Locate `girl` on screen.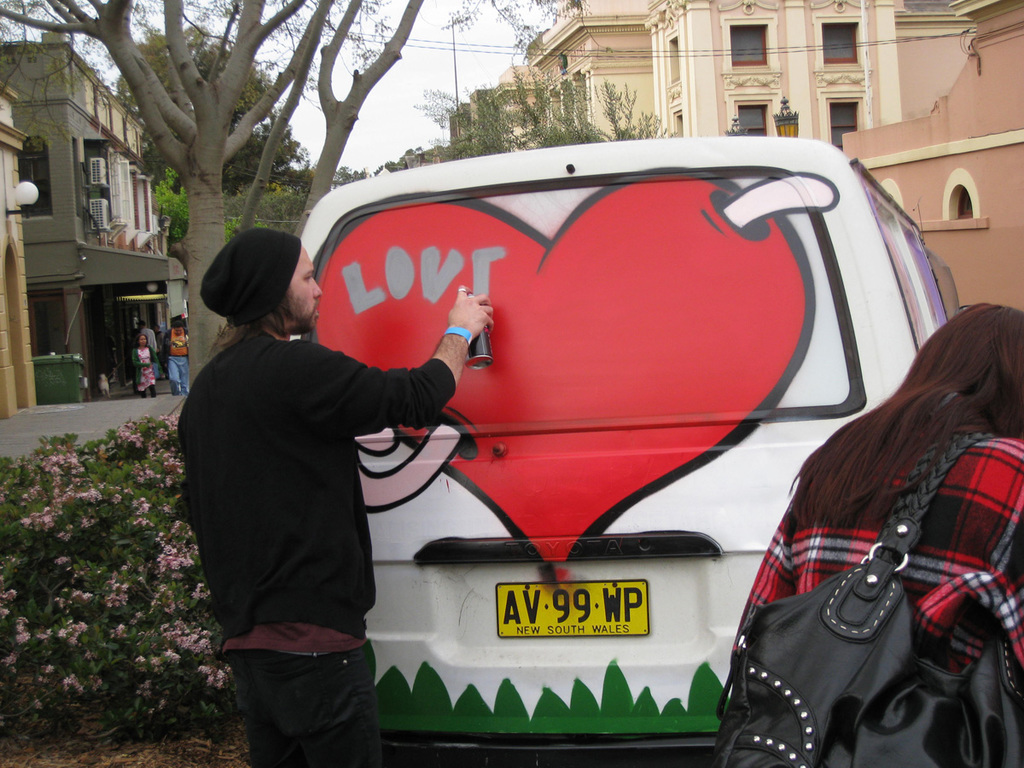
On screen at {"left": 131, "top": 337, "right": 154, "bottom": 399}.
